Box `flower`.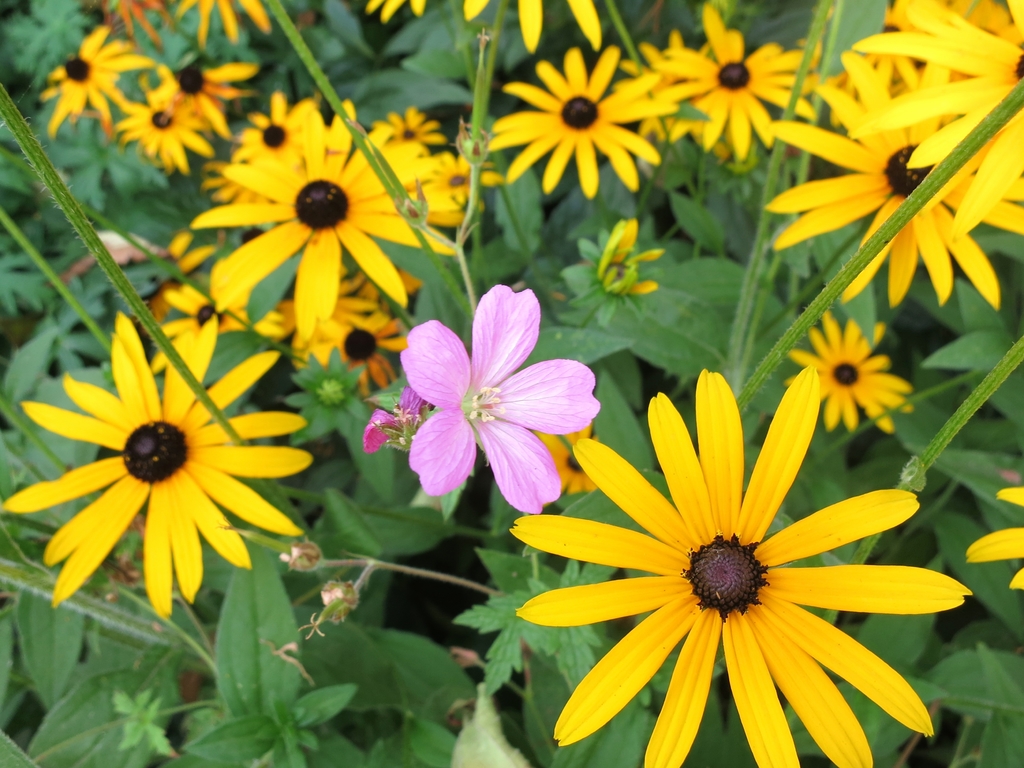
<box>5,307,313,622</box>.
